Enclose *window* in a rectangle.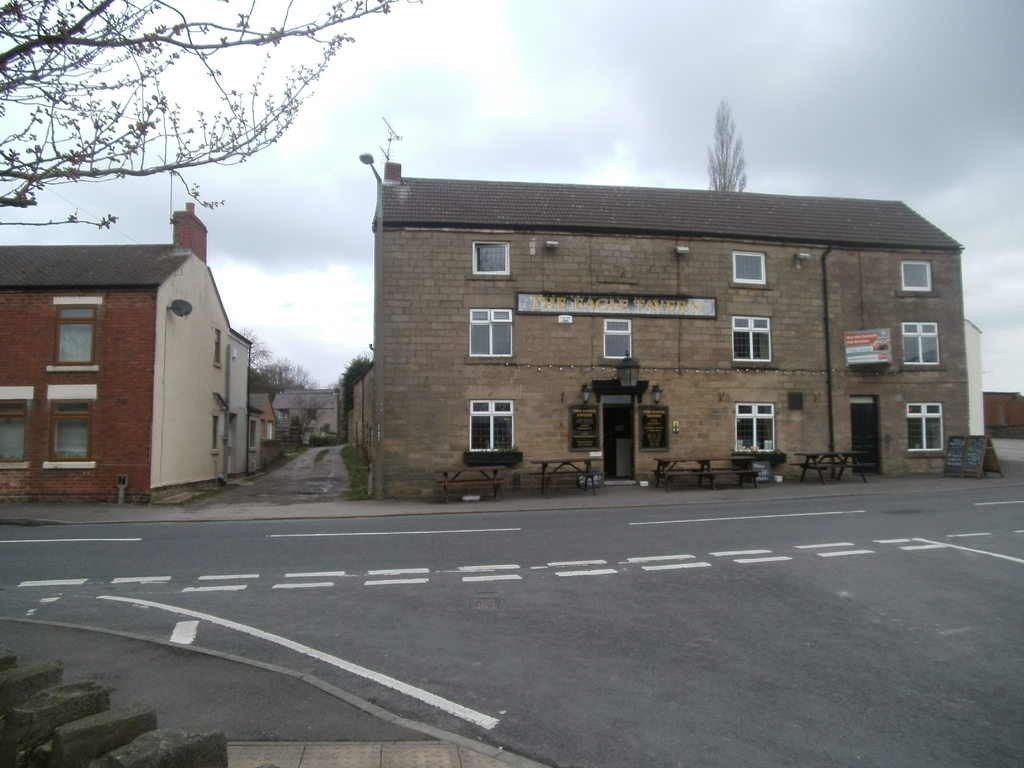
467/312/511/353.
